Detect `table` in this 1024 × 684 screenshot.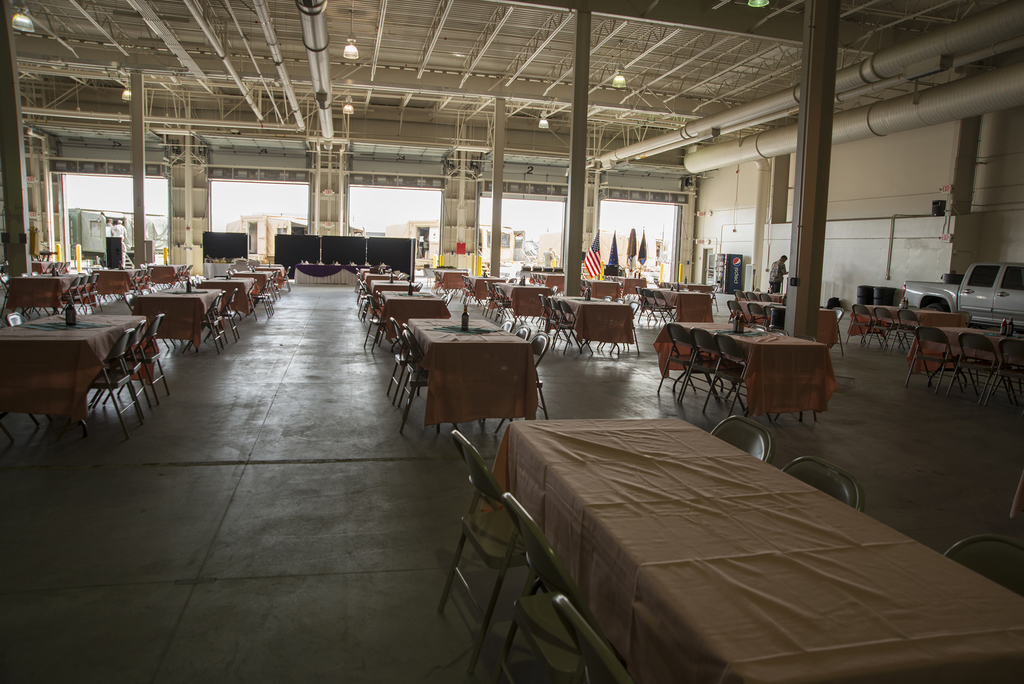
Detection: (860,304,965,344).
